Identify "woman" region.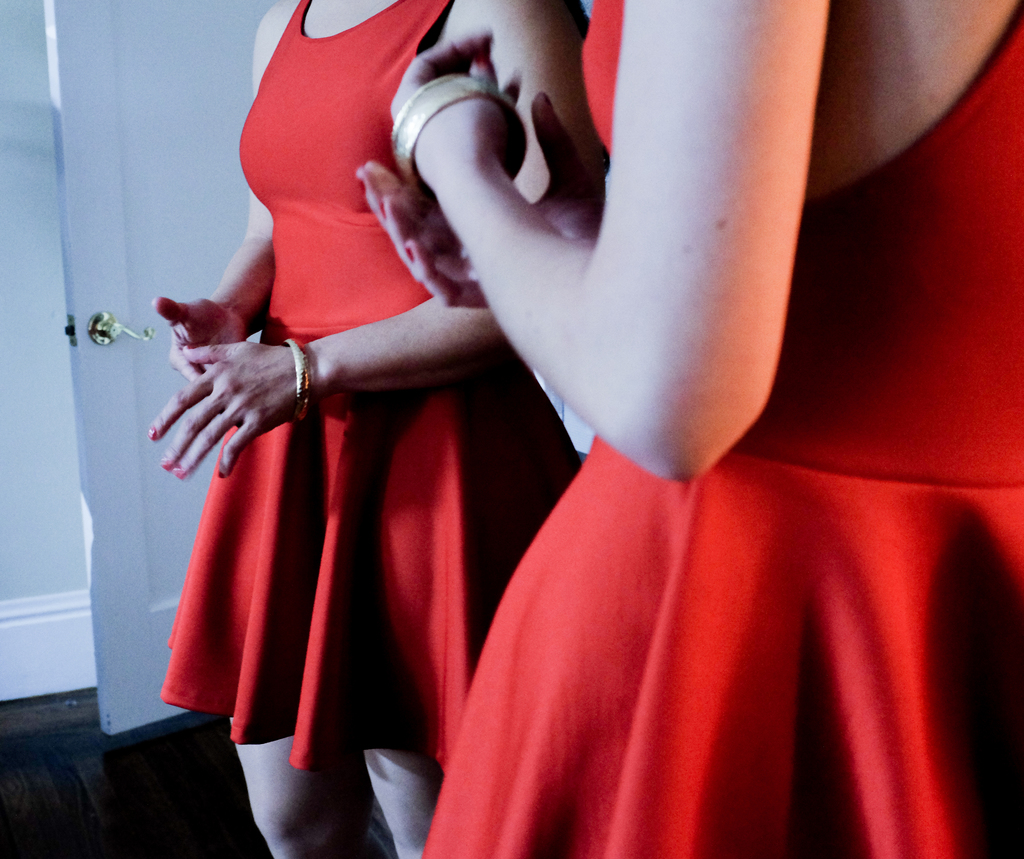
Region: pyautogui.locateOnScreen(356, 0, 1023, 858).
